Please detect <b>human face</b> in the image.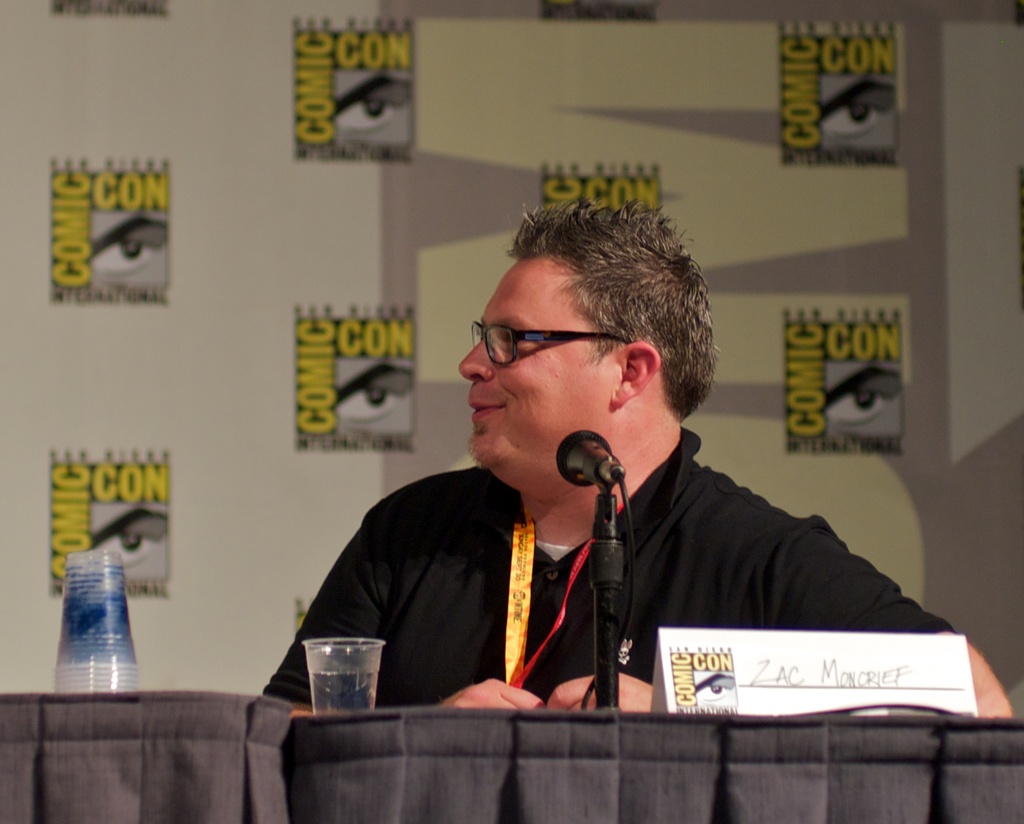
(461,252,620,489).
